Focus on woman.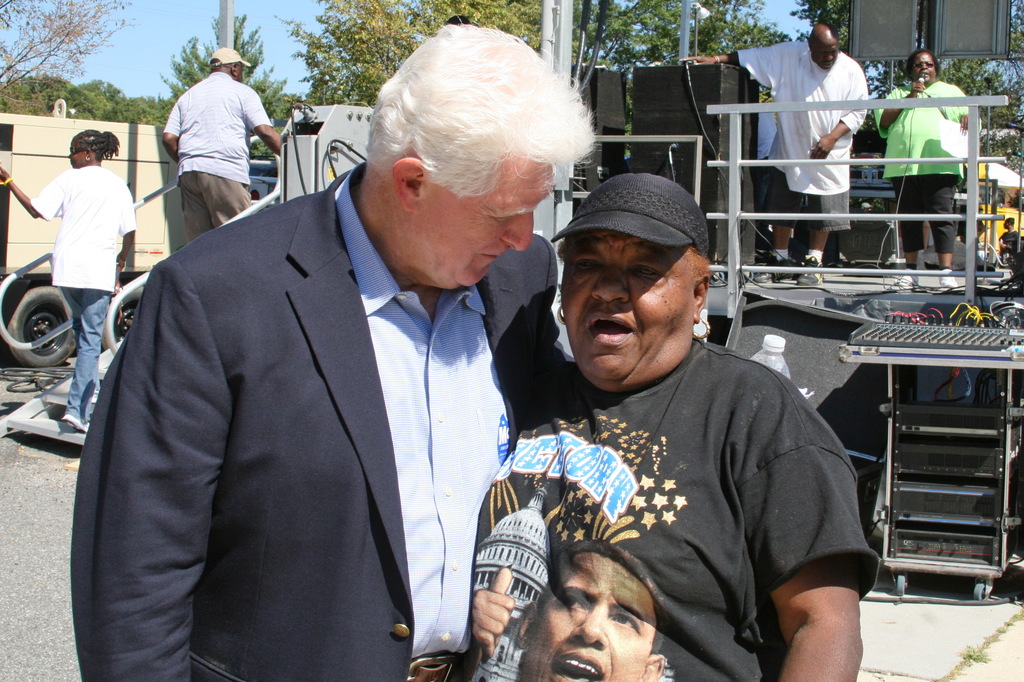
Focused at [0,125,134,432].
